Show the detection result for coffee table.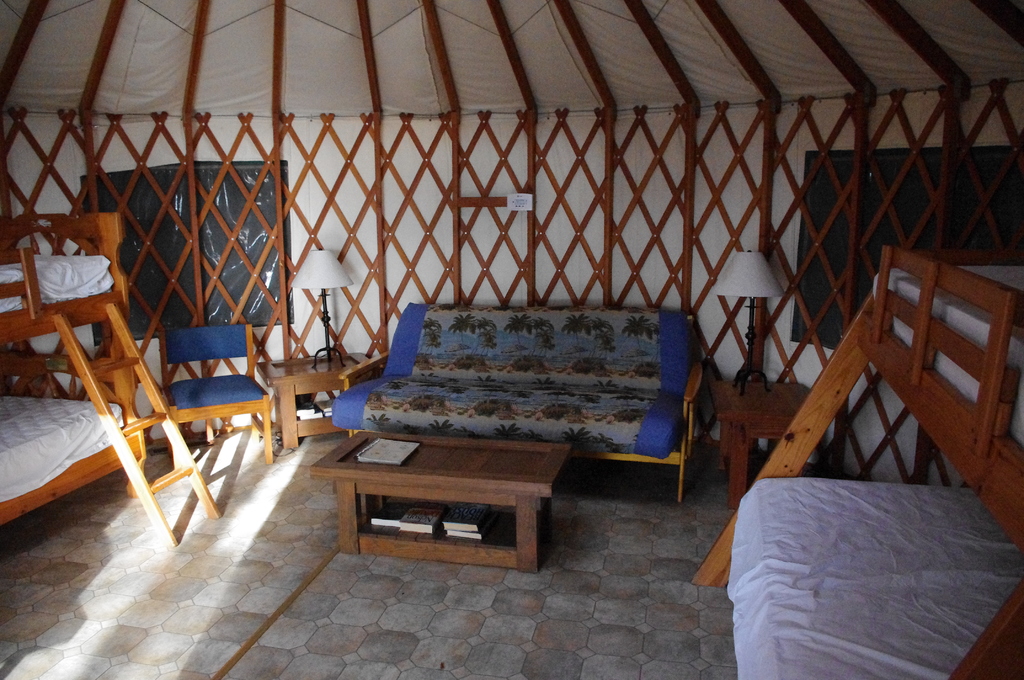
[left=257, top=352, right=381, bottom=454].
